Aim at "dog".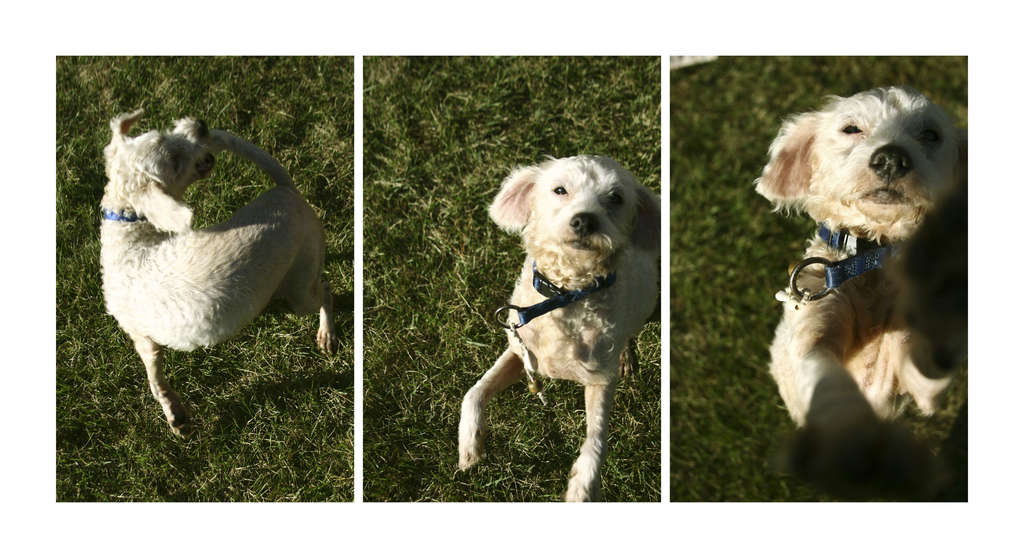
Aimed at <region>99, 106, 340, 443</region>.
